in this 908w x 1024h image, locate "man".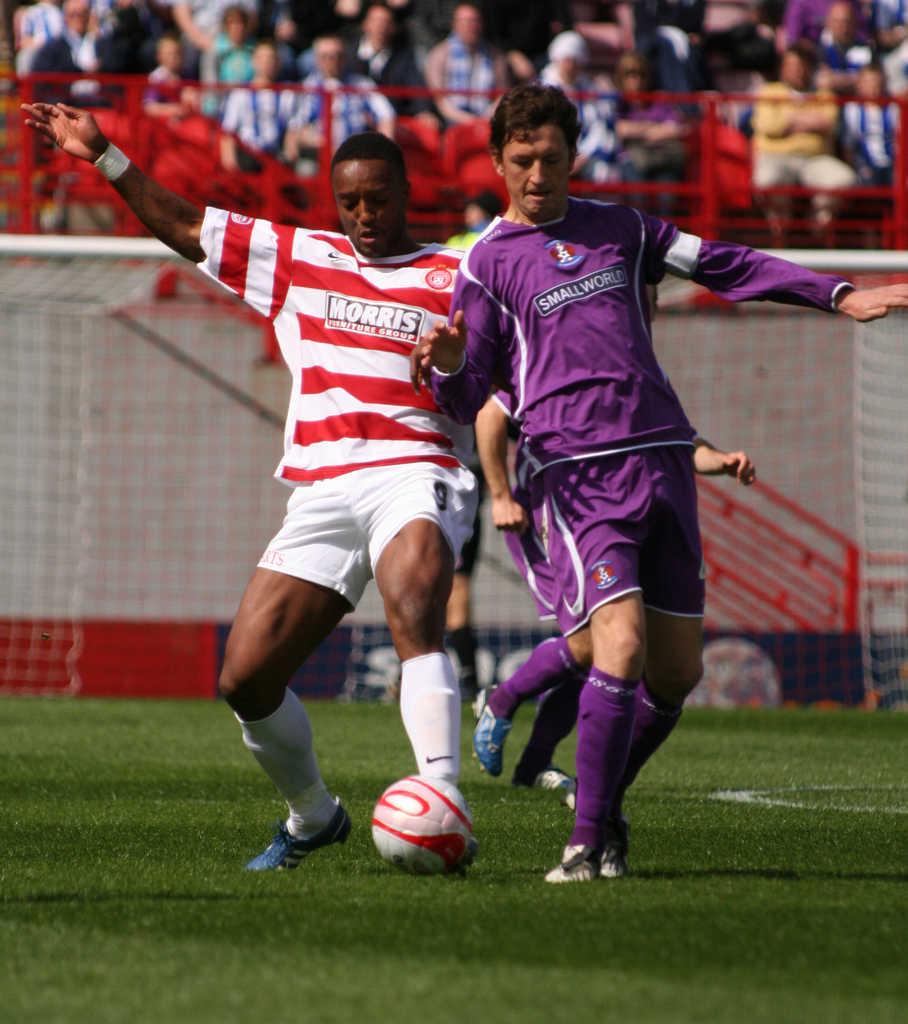
Bounding box: {"x1": 422, "y1": 82, "x2": 907, "y2": 886}.
